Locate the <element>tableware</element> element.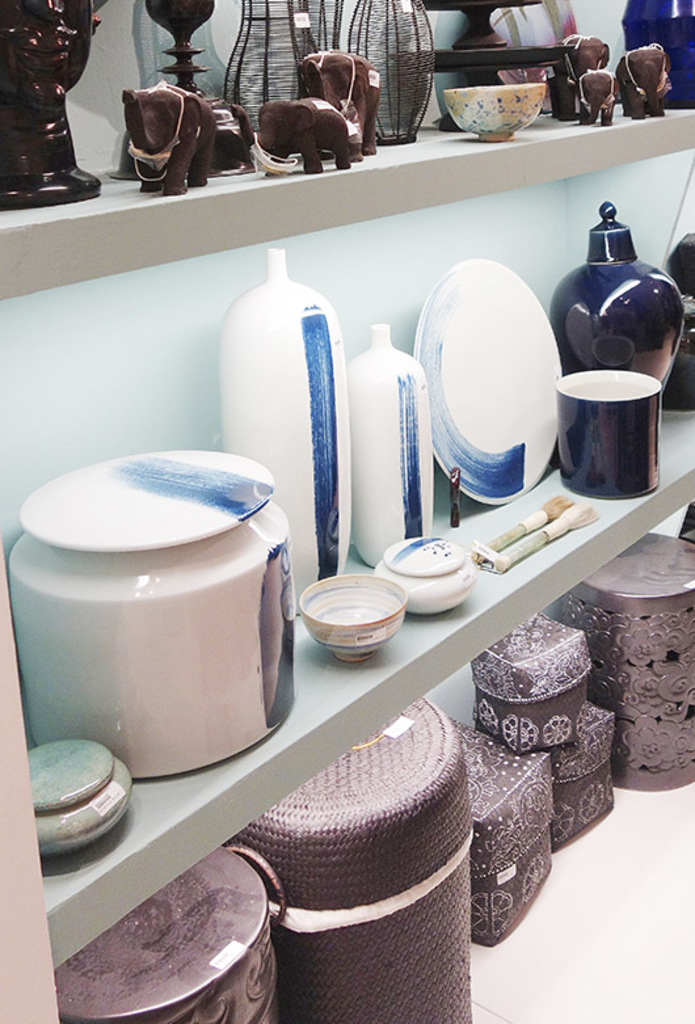
Element bbox: <box>300,586,416,665</box>.
